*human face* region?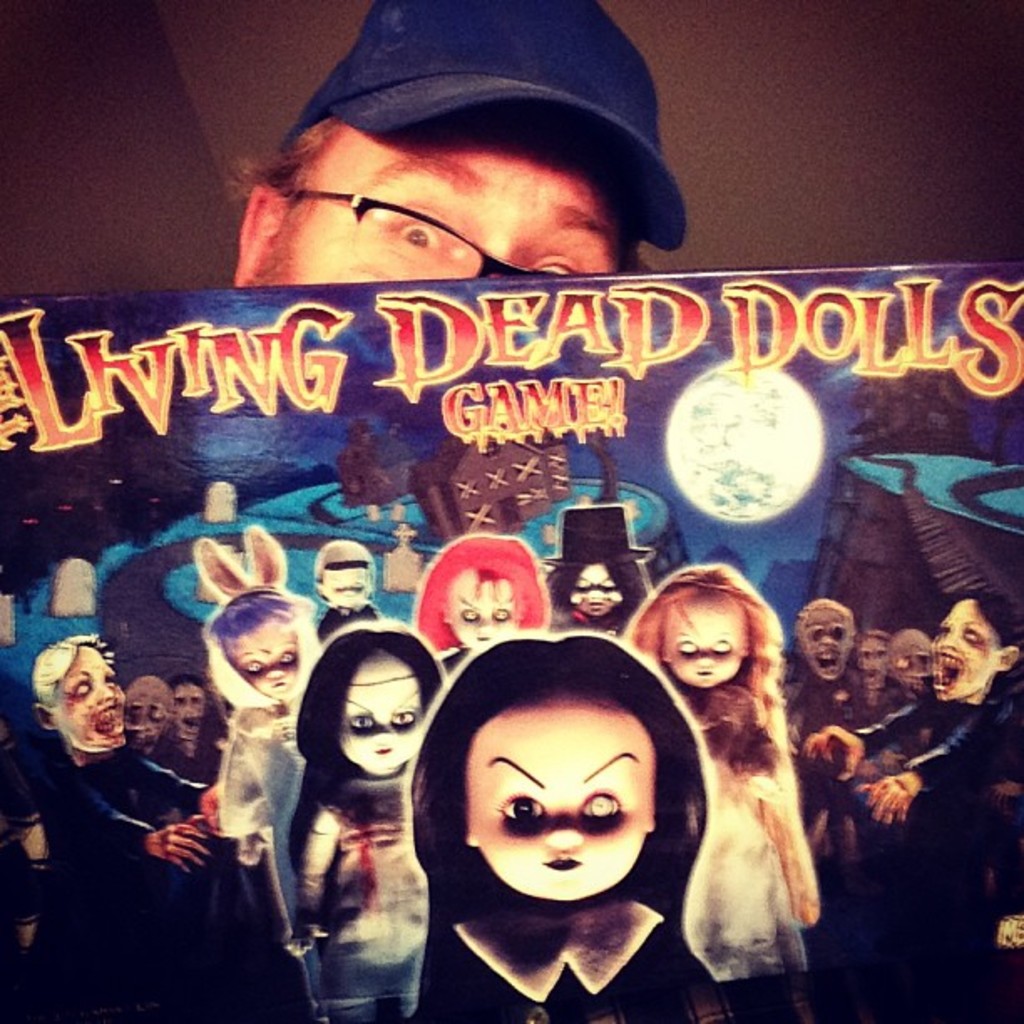
(x1=452, y1=574, x2=515, y2=644)
